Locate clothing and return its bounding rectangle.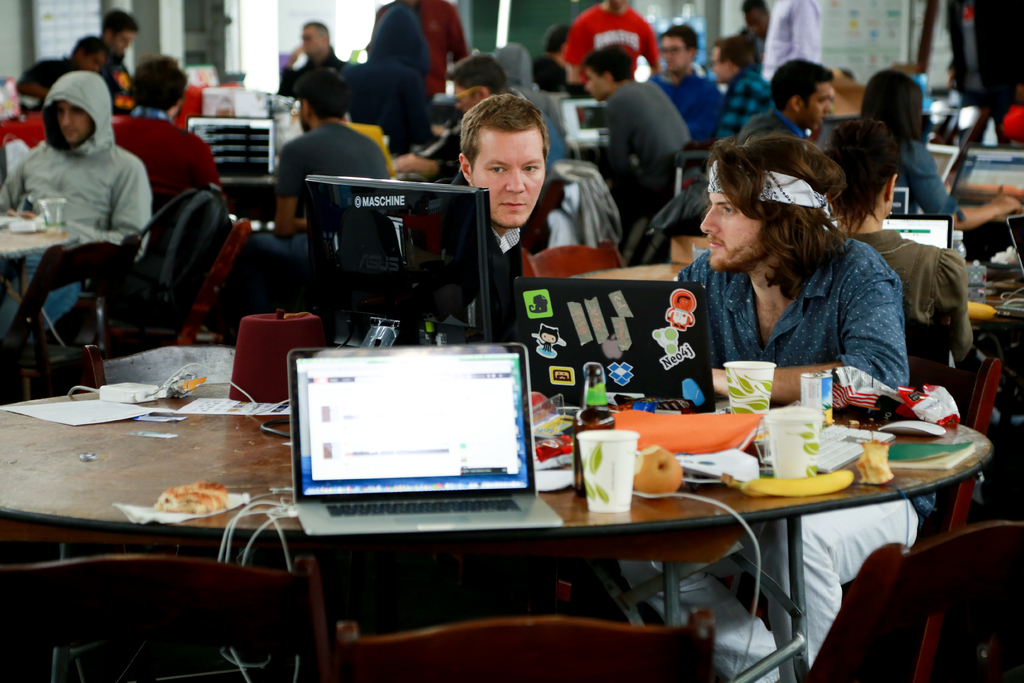
x1=670 y1=224 x2=940 y2=682.
